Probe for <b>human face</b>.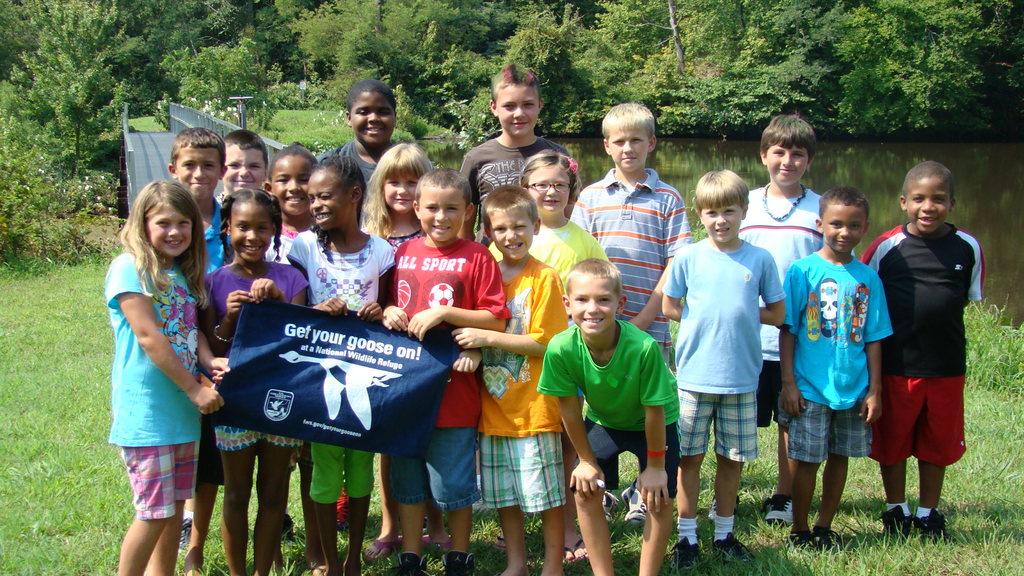
Probe result: left=568, top=273, right=618, bottom=335.
